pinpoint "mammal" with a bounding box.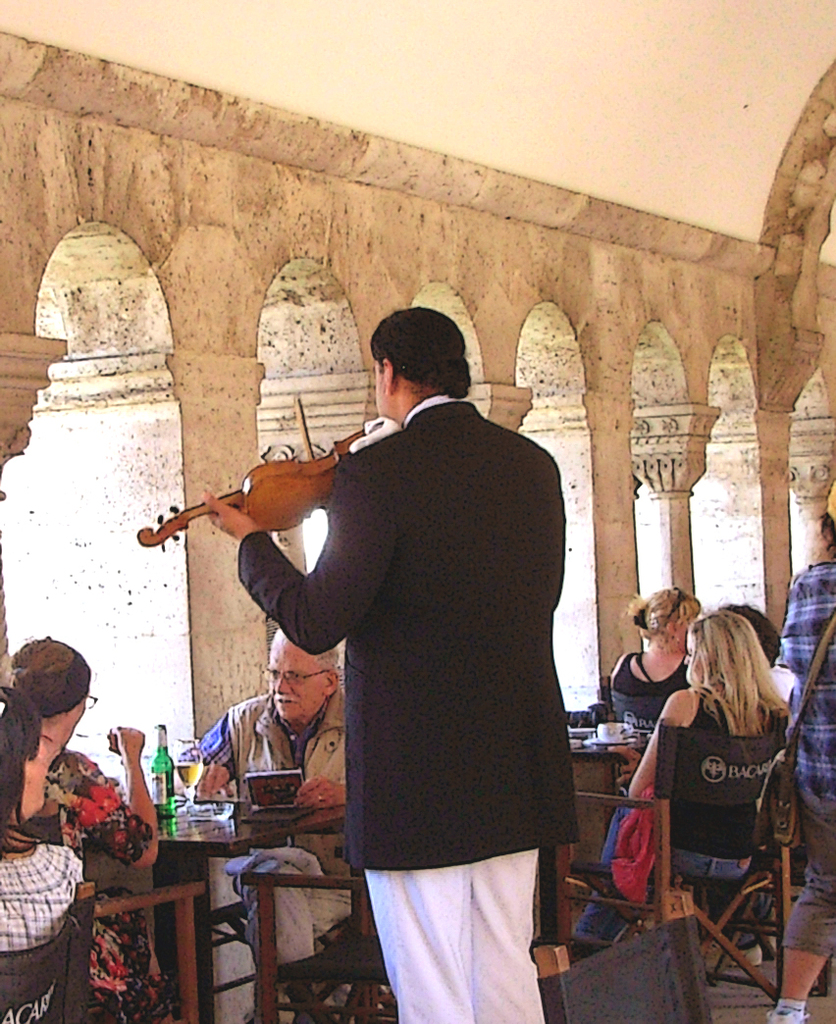
0, 684, 89, 1023.
